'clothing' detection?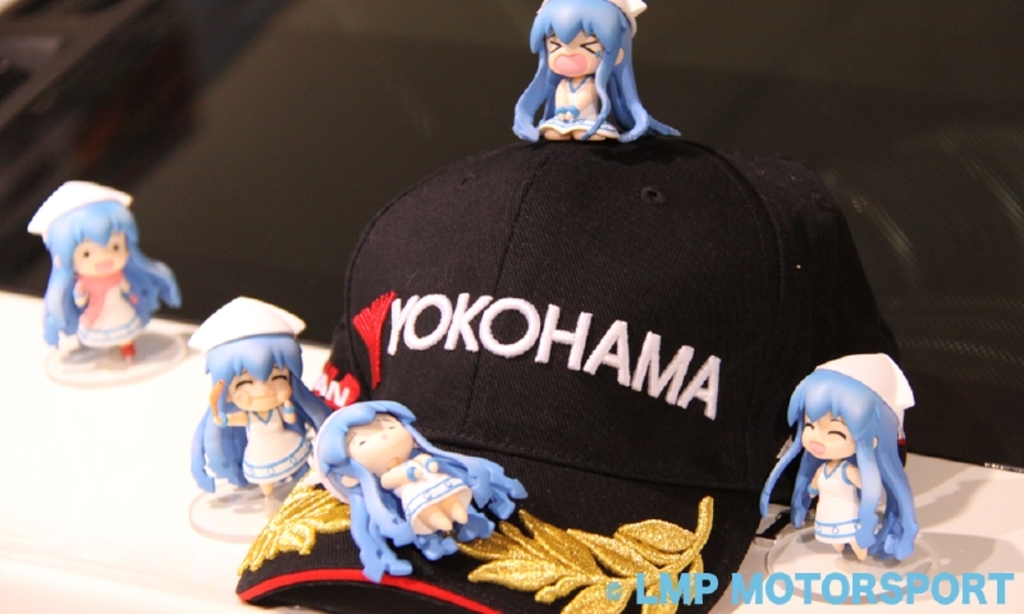
bbox=[239, 414, 296, 478]
